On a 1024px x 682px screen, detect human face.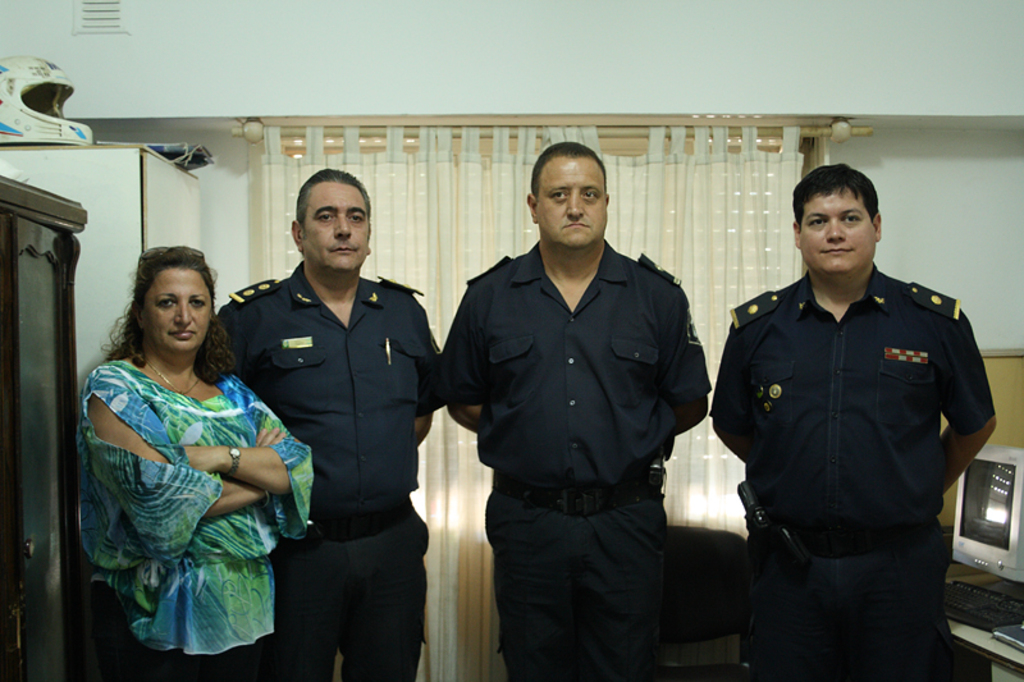
detection(300, 178, 370, 273).
